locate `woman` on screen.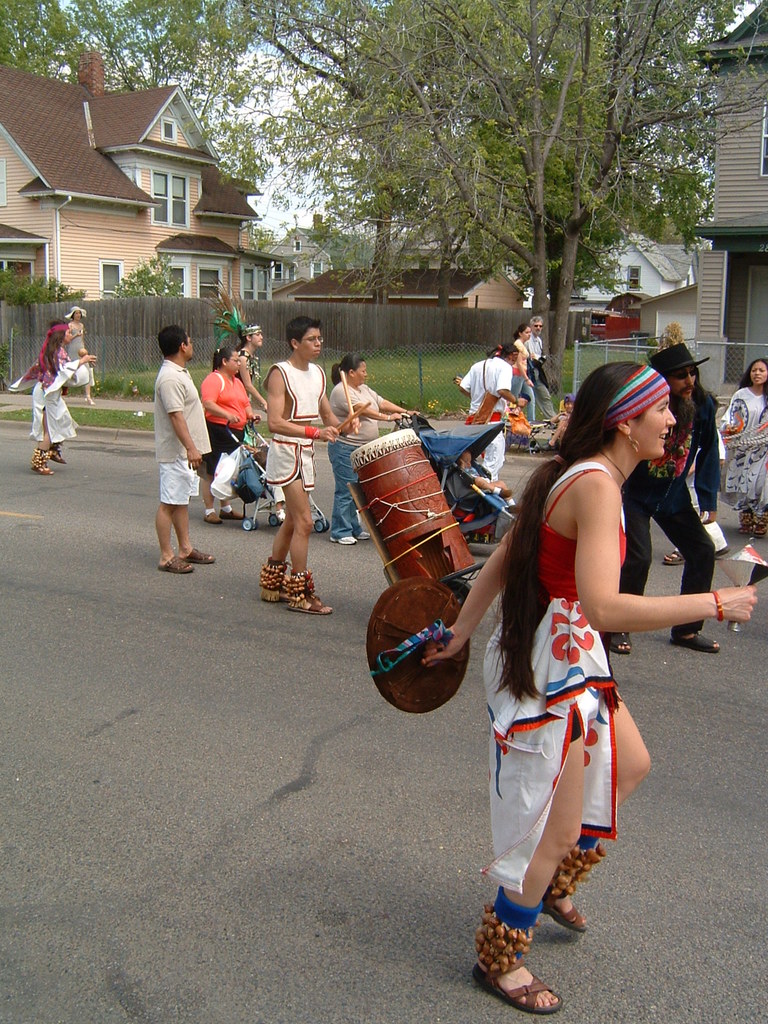
On screen at detection(238, 323, 266, 446).
